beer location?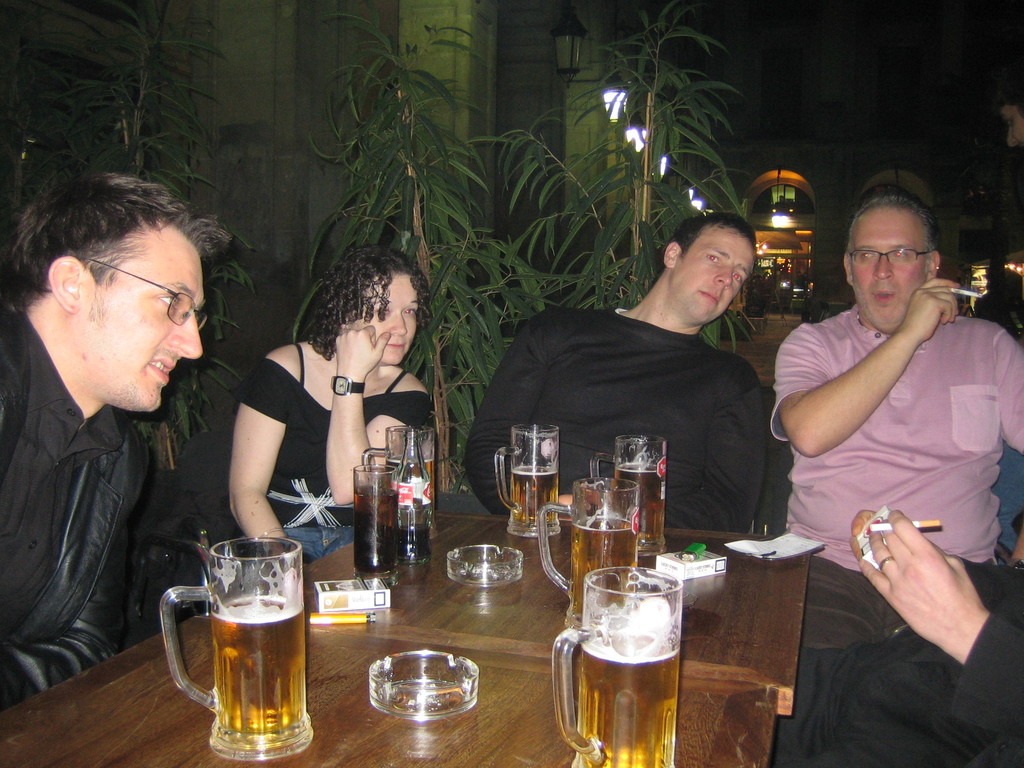
l=509, t=465, r=559, b=531
